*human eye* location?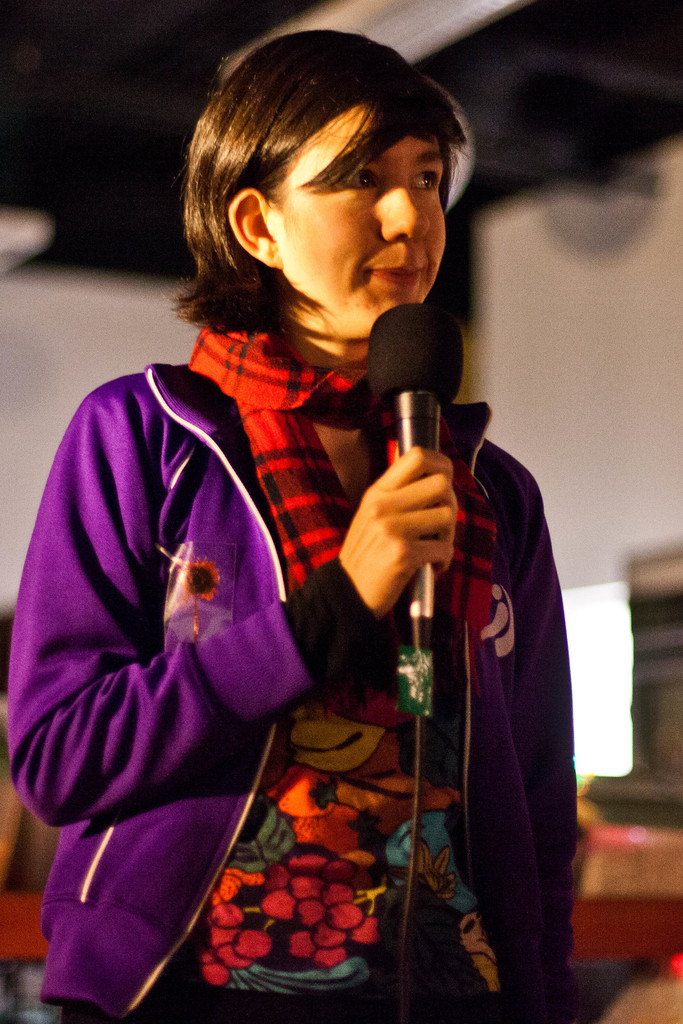
(415, 172, 444, 191)
